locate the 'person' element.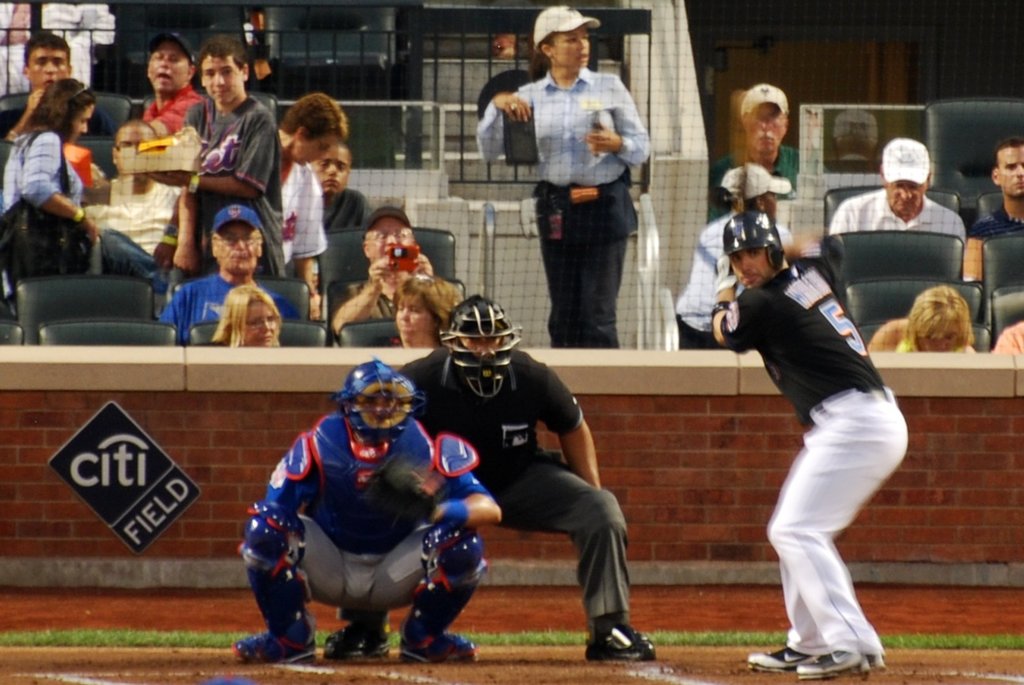
Element bbox: bbox=[374, 278, 460, 350].
